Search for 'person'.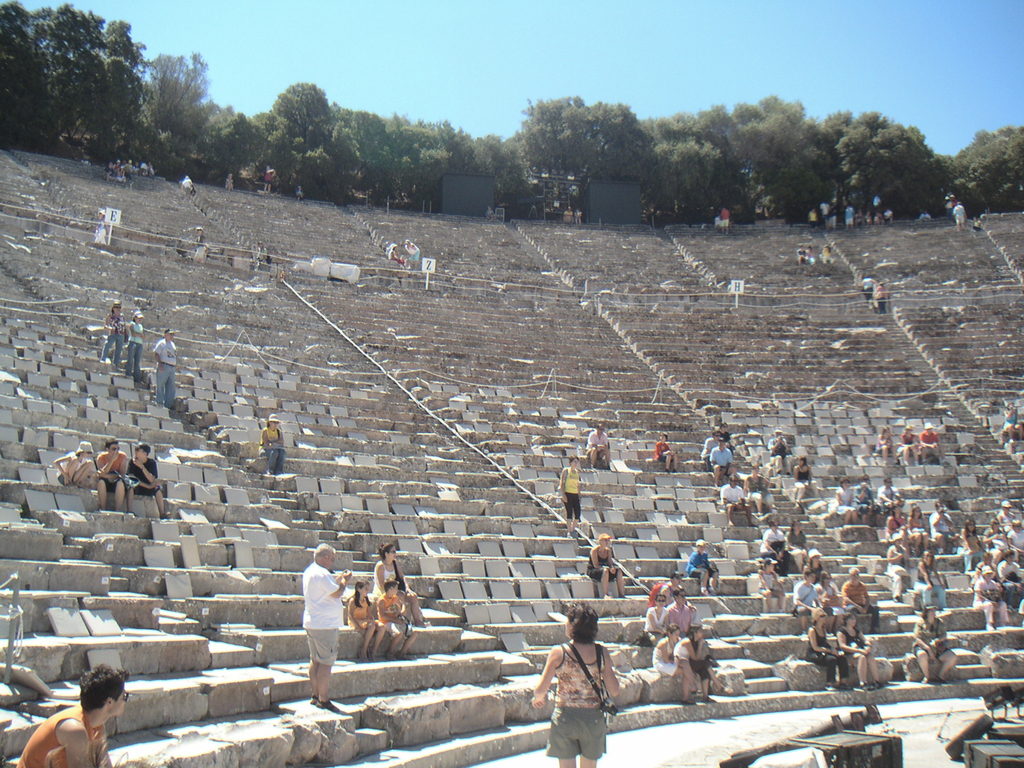
Found at [x1=922, y1=424, x2=944, y2=463].
